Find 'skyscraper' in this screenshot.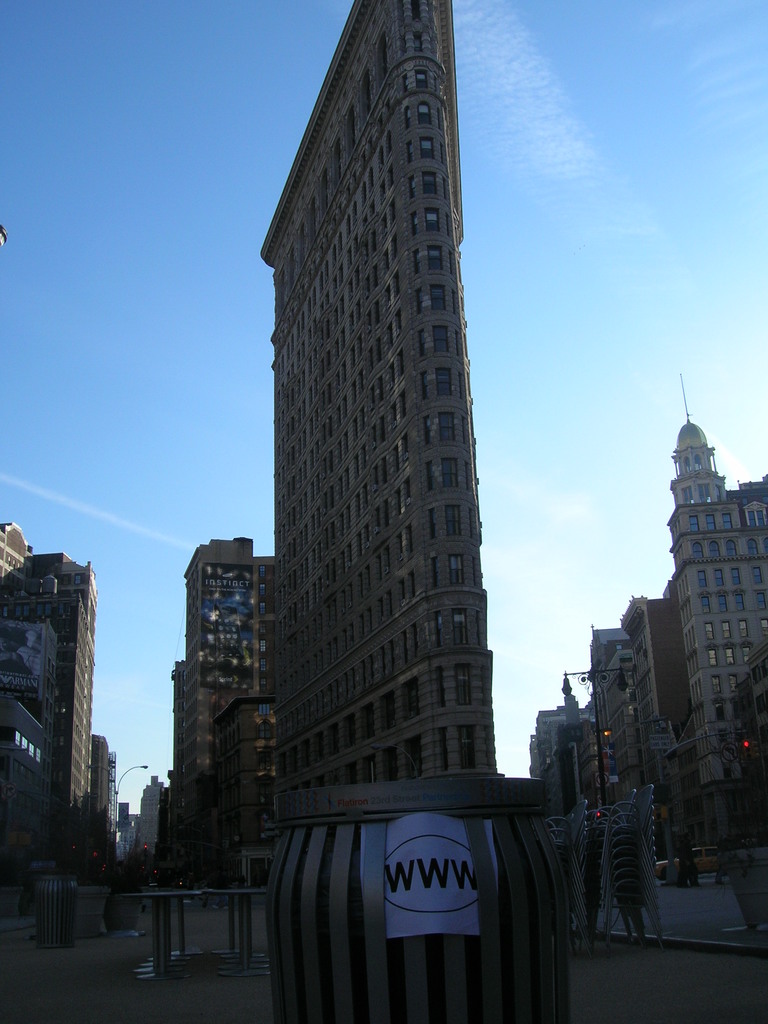
The bounding box for 'skyscraper' is crop(189, 0, 548, 978).
